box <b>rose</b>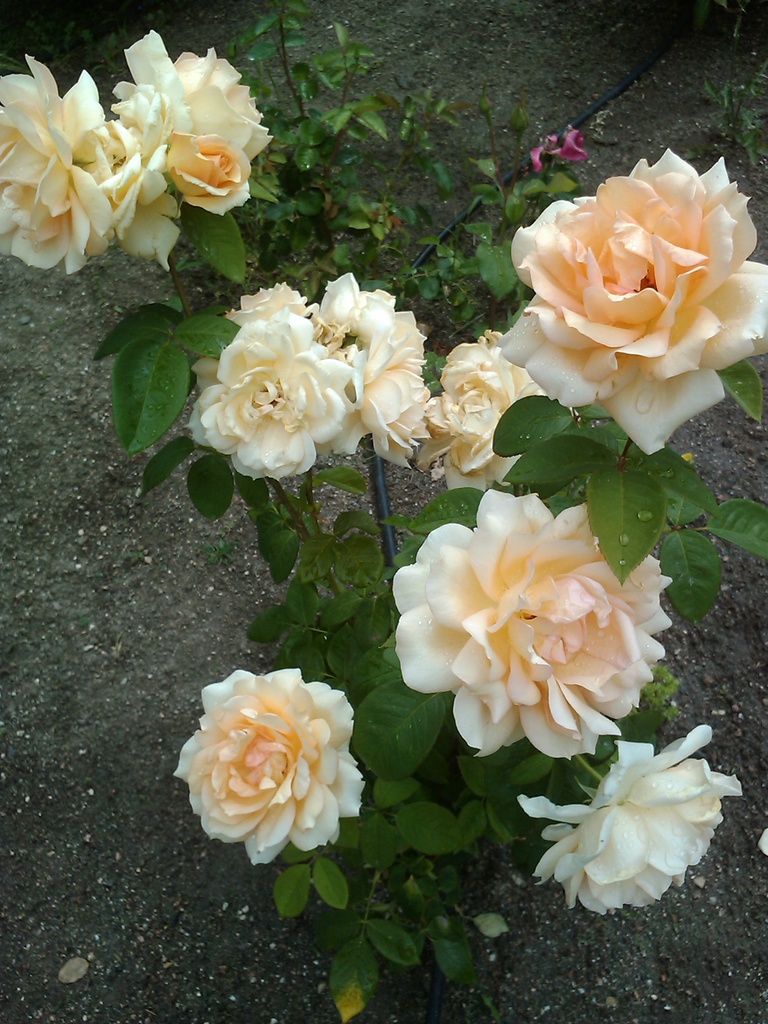
[172,662,367,865]
